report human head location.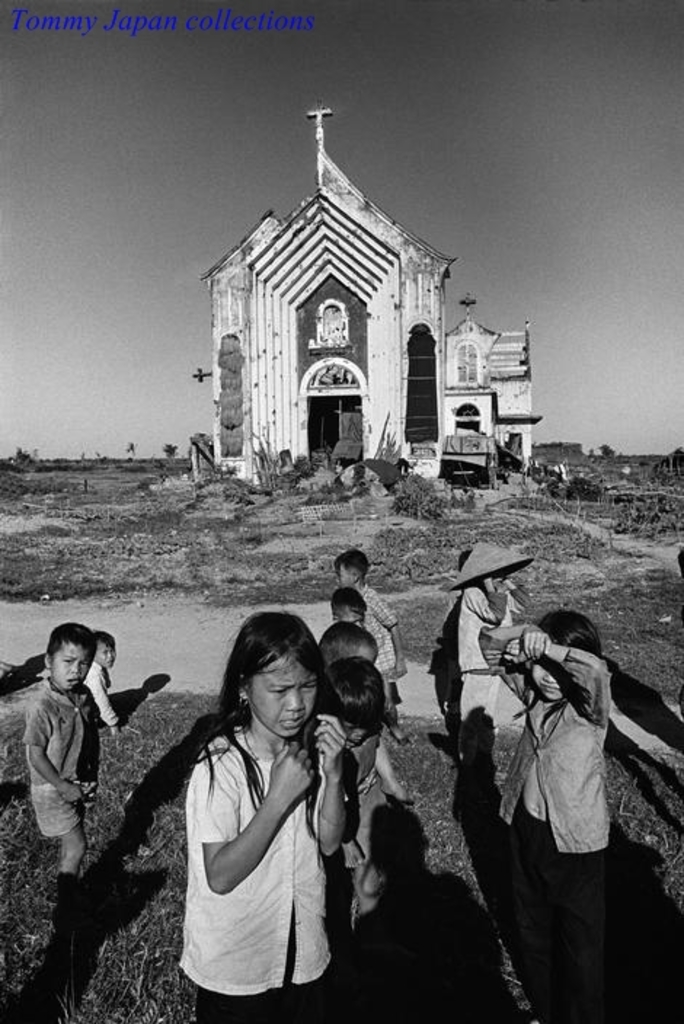
Report: BBox(42, 621, 93, 692).
